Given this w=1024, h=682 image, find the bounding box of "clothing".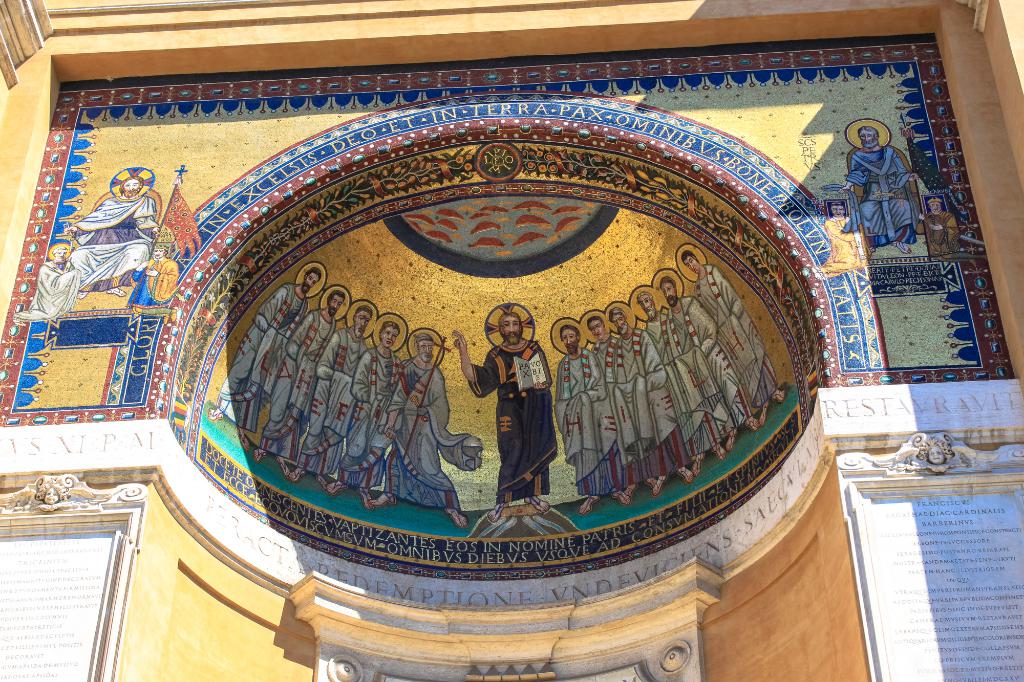
Rect(129, 253, 183, 317).
